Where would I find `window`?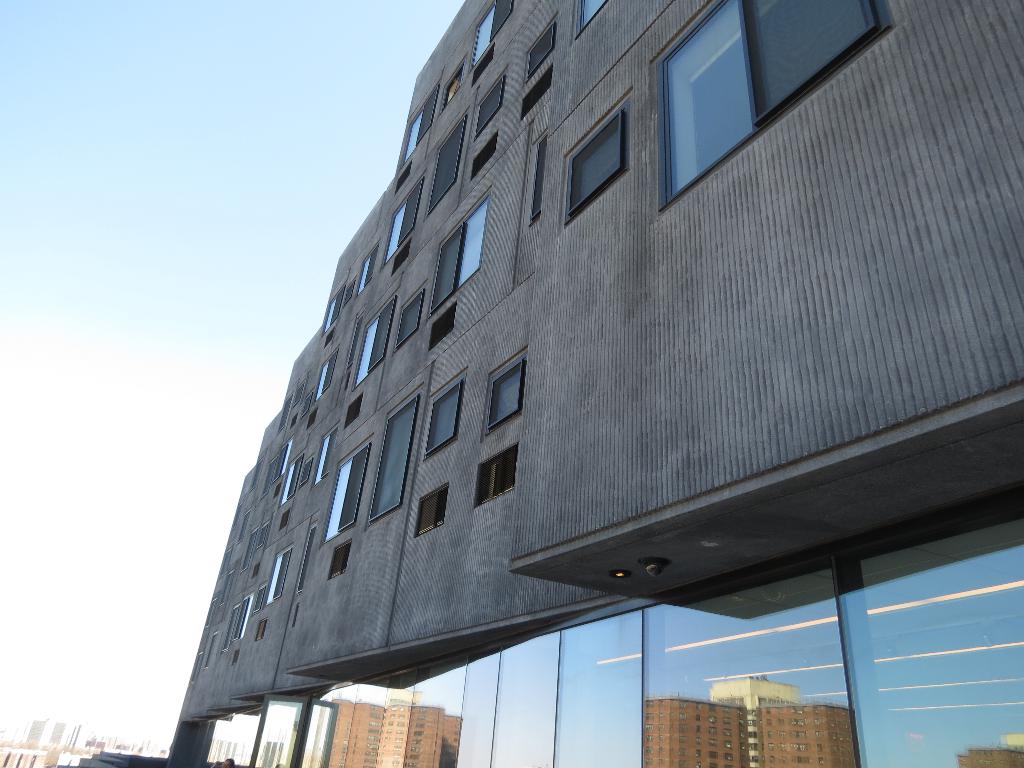
At 415 485 449 534.
